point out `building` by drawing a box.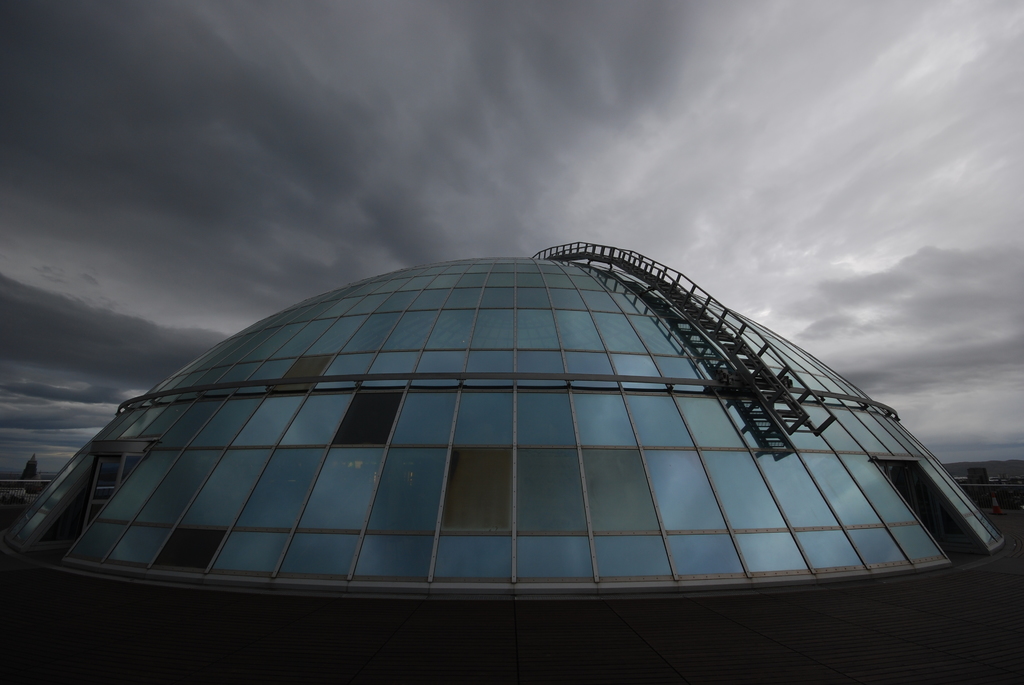
left=0, top=239, right=1020, bottom=684.
